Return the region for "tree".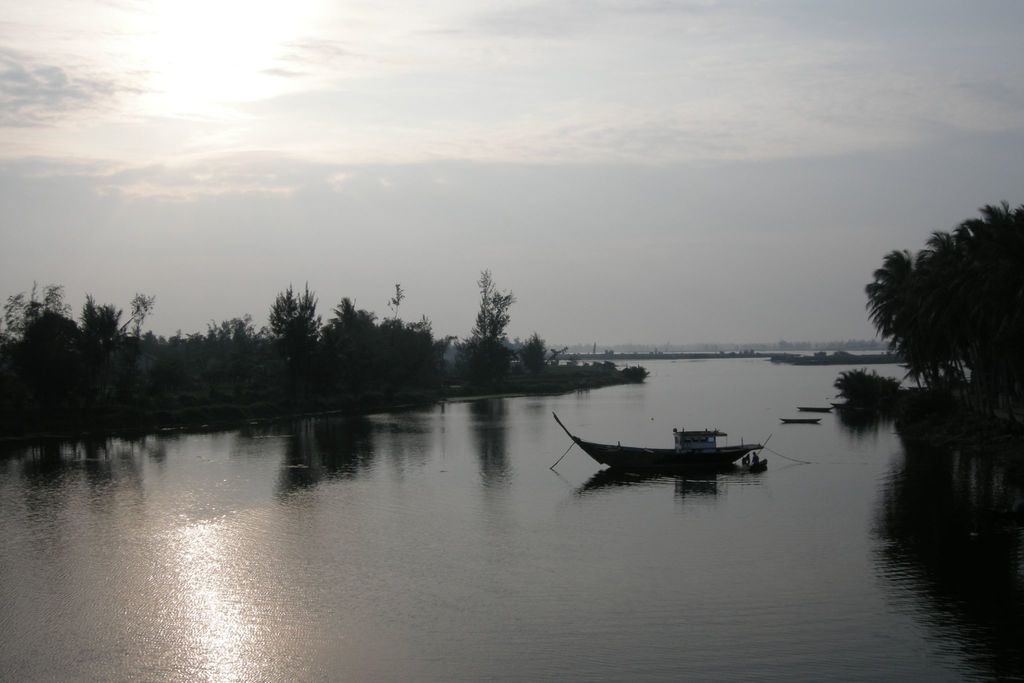
rect(865, 199, 1023, 412).
